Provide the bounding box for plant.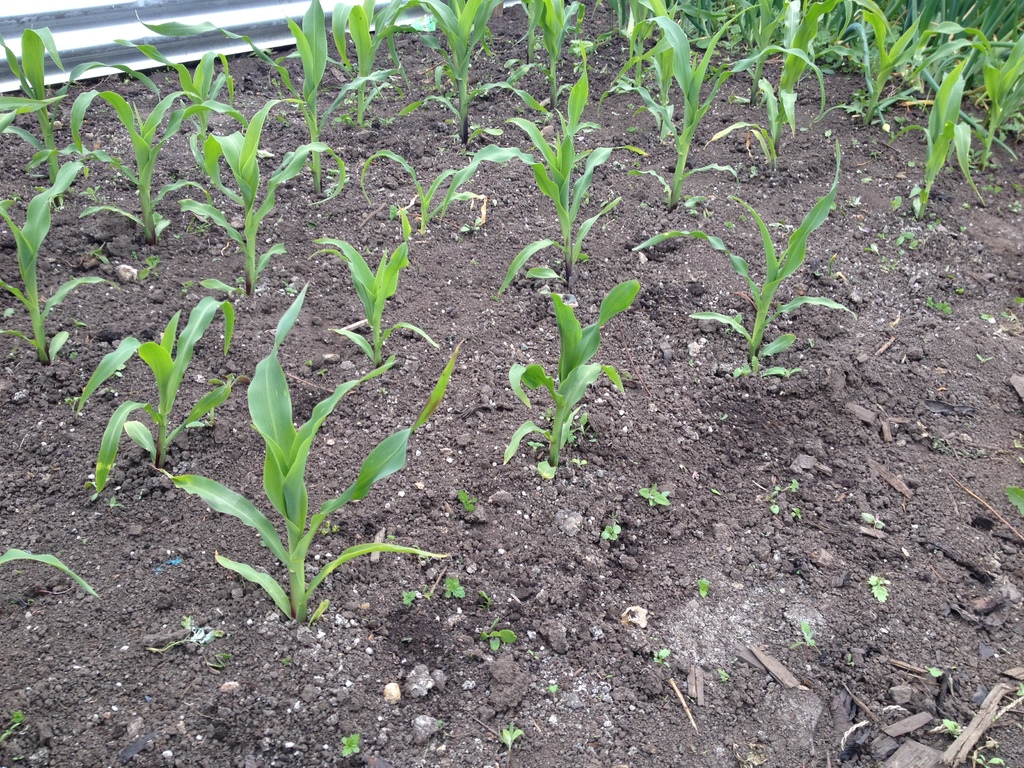
bbox(641, 484, 670, 506).
